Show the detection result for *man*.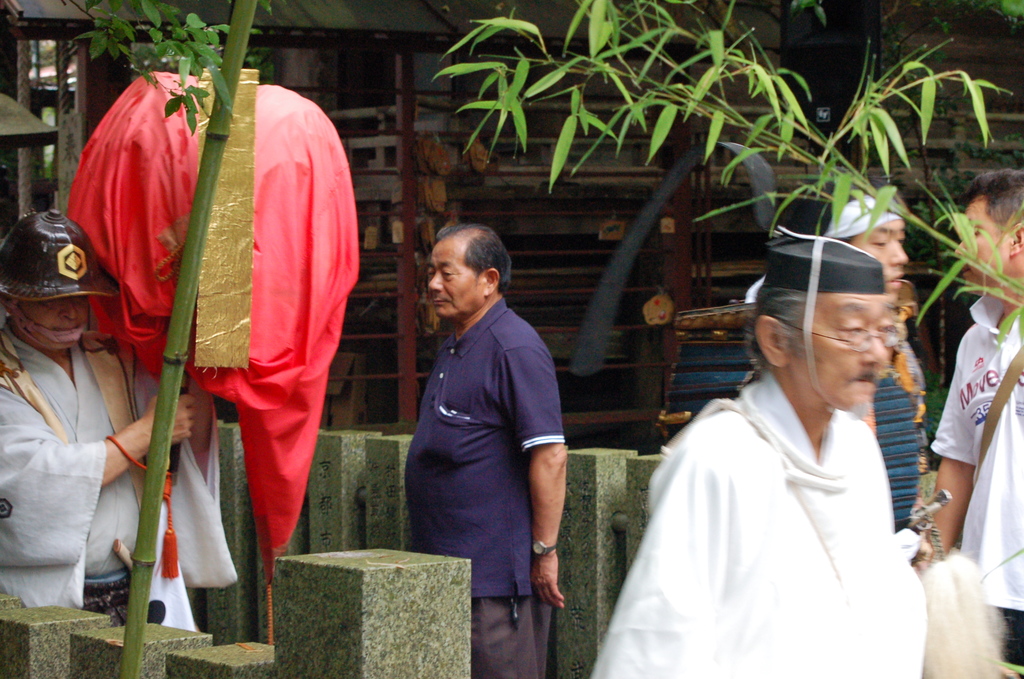
0:211:240:631.
